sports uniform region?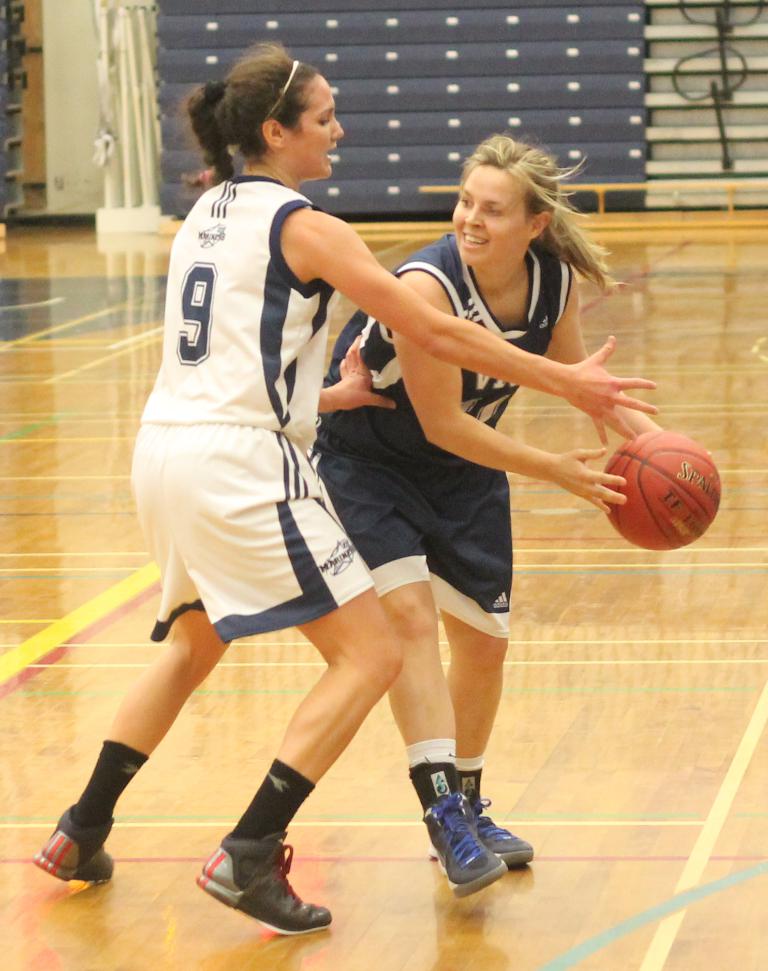
bbox=(314, 228, 569, 643)
